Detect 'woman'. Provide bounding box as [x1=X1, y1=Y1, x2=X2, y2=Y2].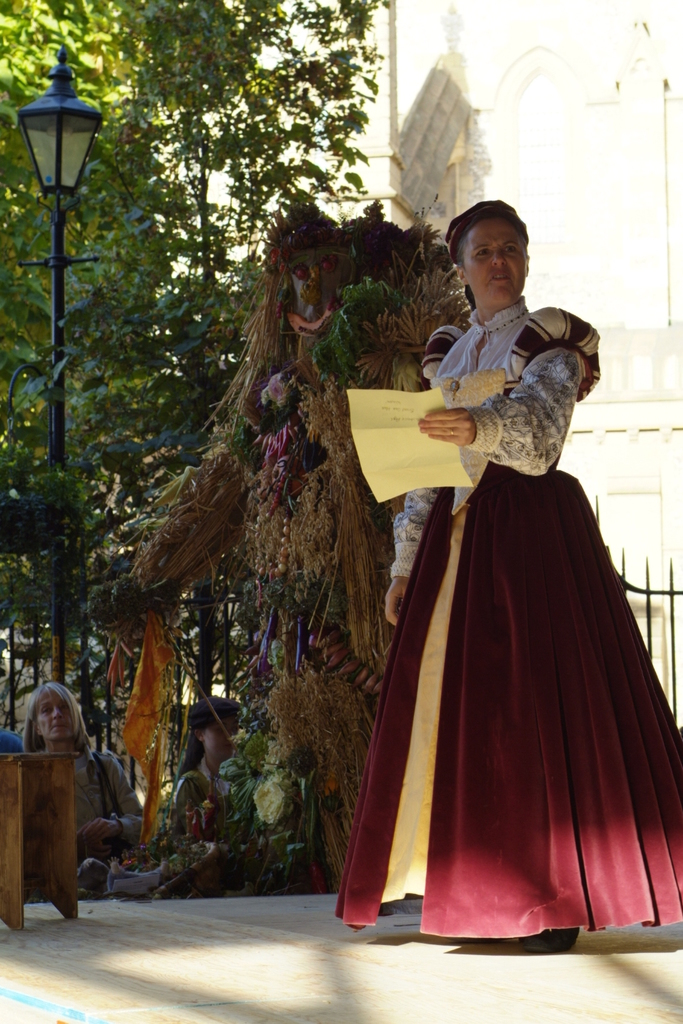
[x1=18, y1=680, x2=152, y2=871].
